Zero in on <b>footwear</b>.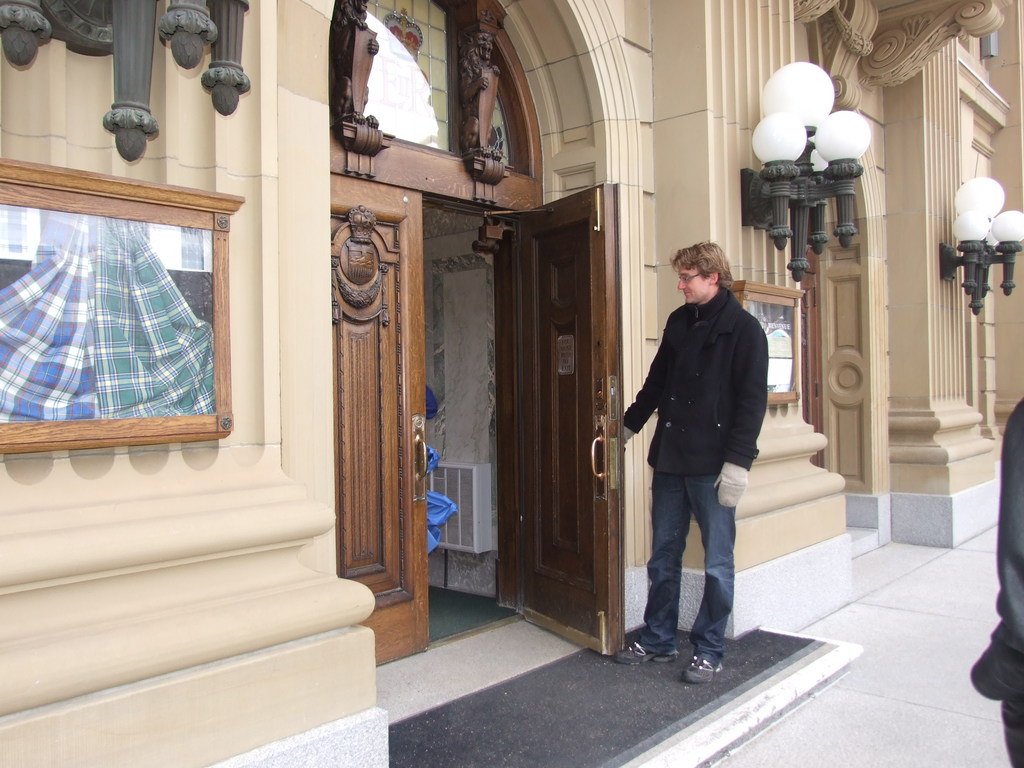
Zeroed in: [680,657,726,684].
